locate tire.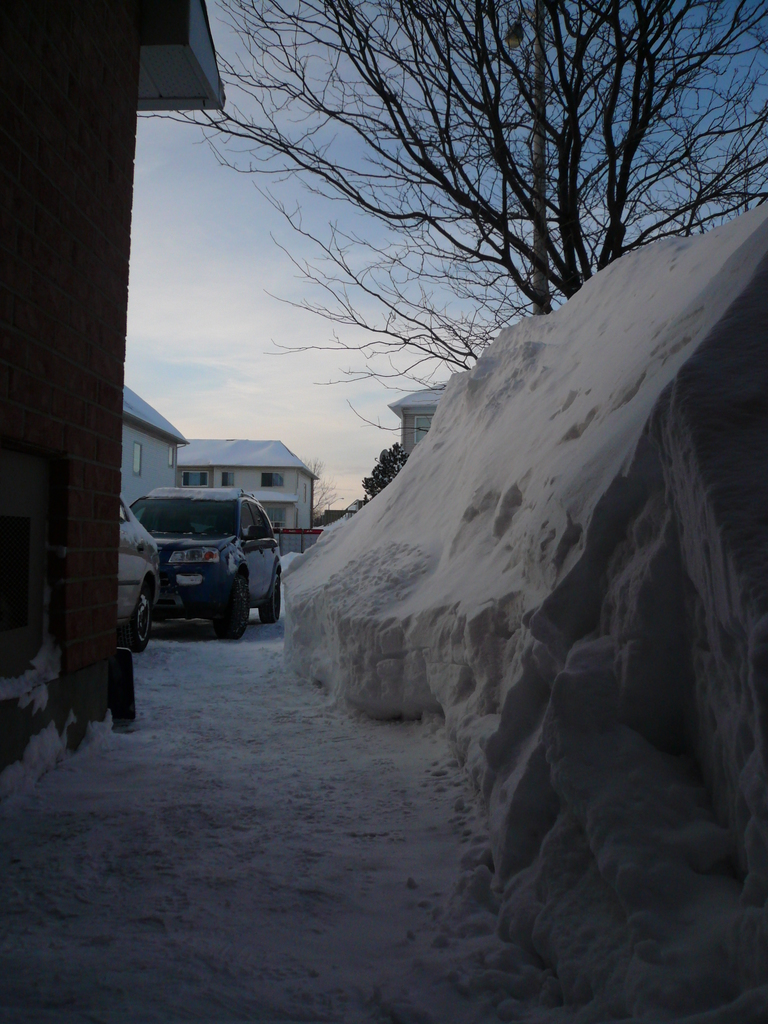
Bounding box: [228, 569, 251, 637].
